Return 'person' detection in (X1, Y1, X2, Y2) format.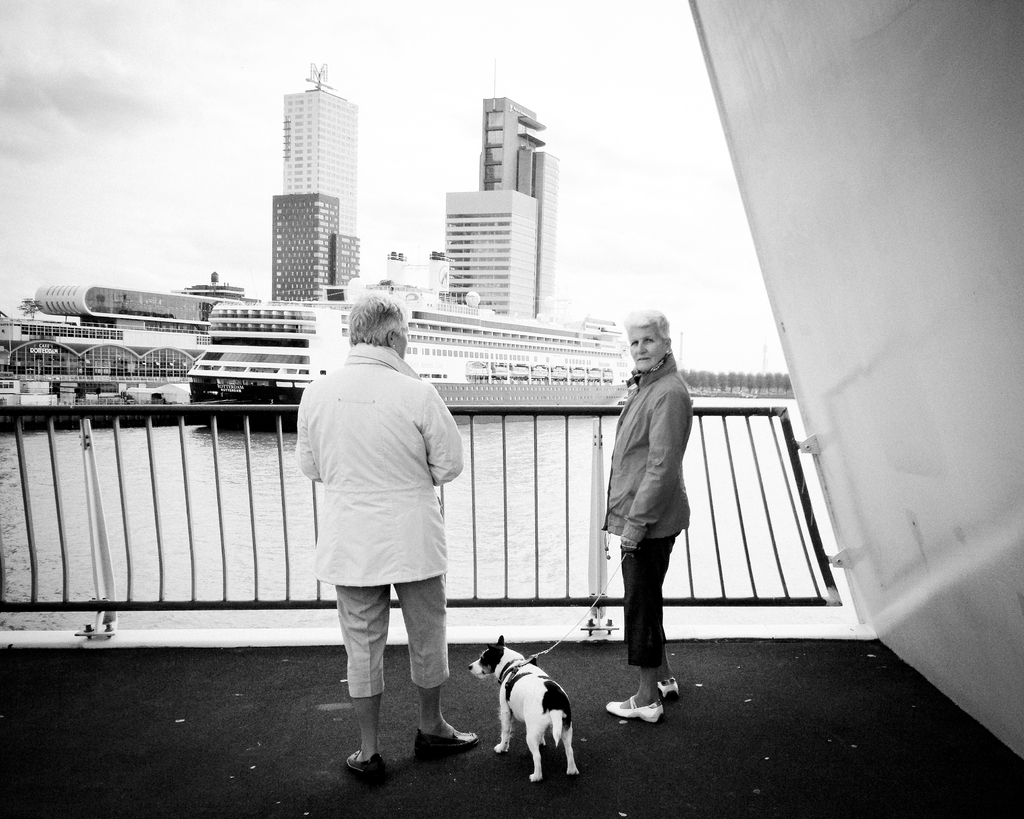
(296, 293, 465, 775).
